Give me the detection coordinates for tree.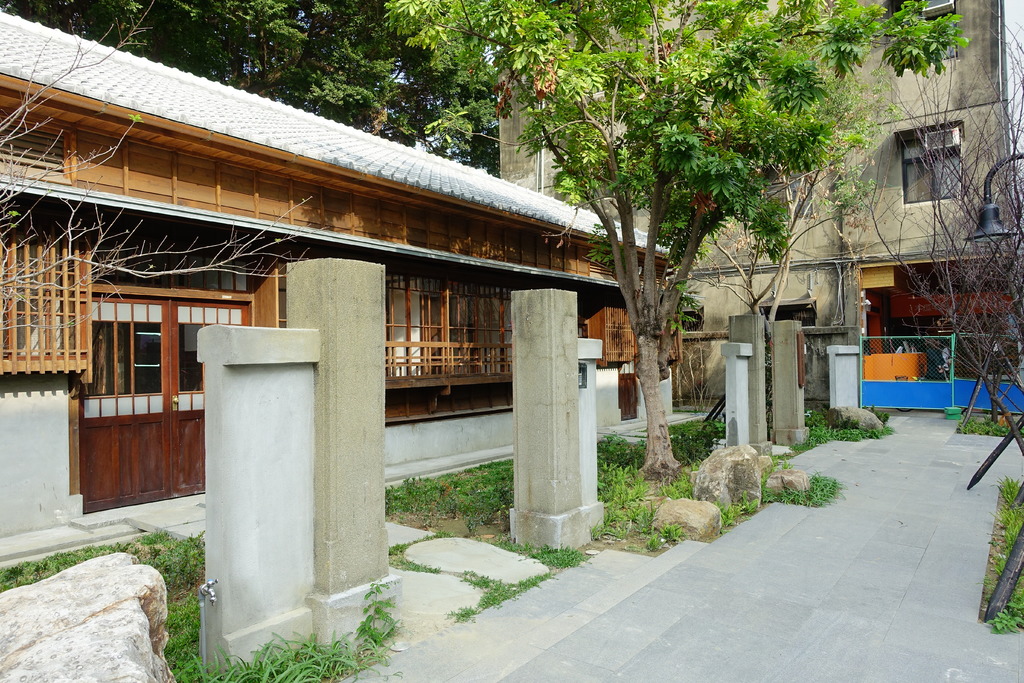
left=0, top=0, right=324, bottom=354.
